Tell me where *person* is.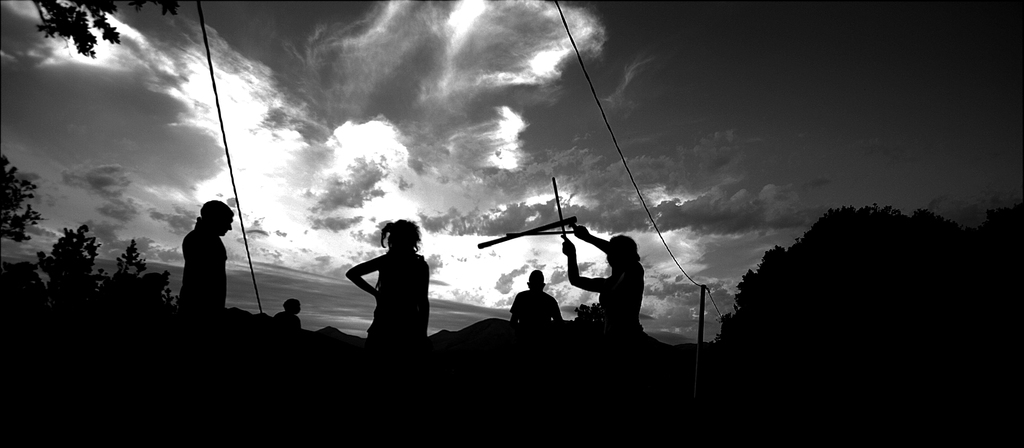
*person* is at left=189, top=199, right=225, bottom=310.
